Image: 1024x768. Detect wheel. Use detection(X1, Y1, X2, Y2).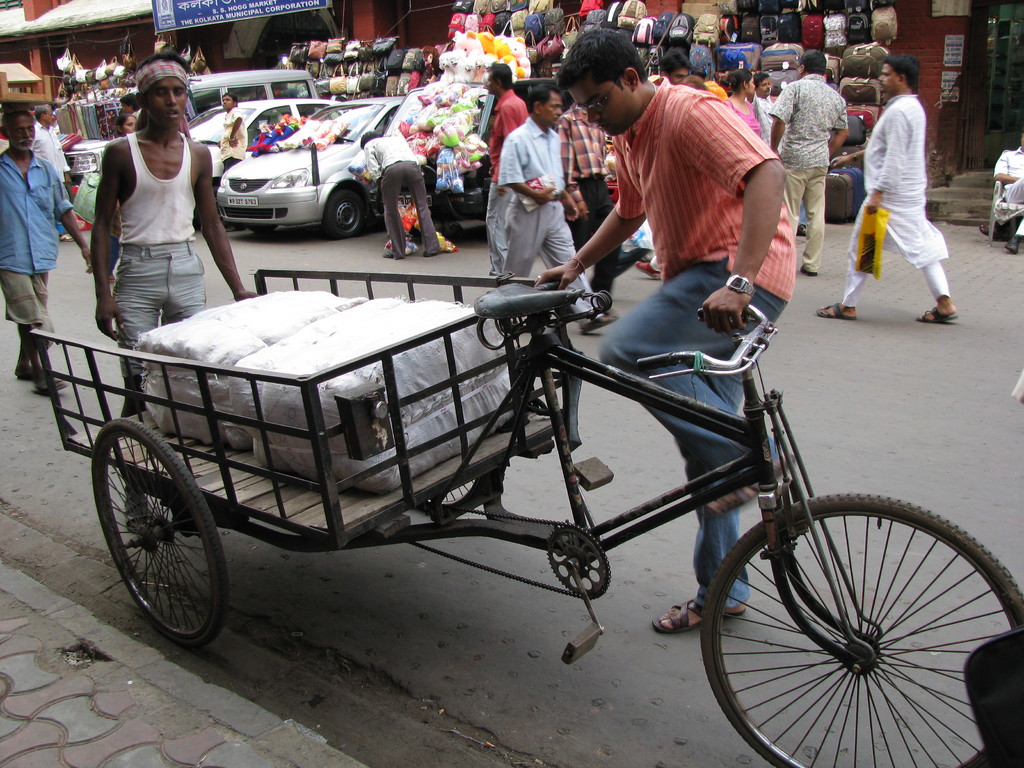
detection(324, 185, 370, 239).
